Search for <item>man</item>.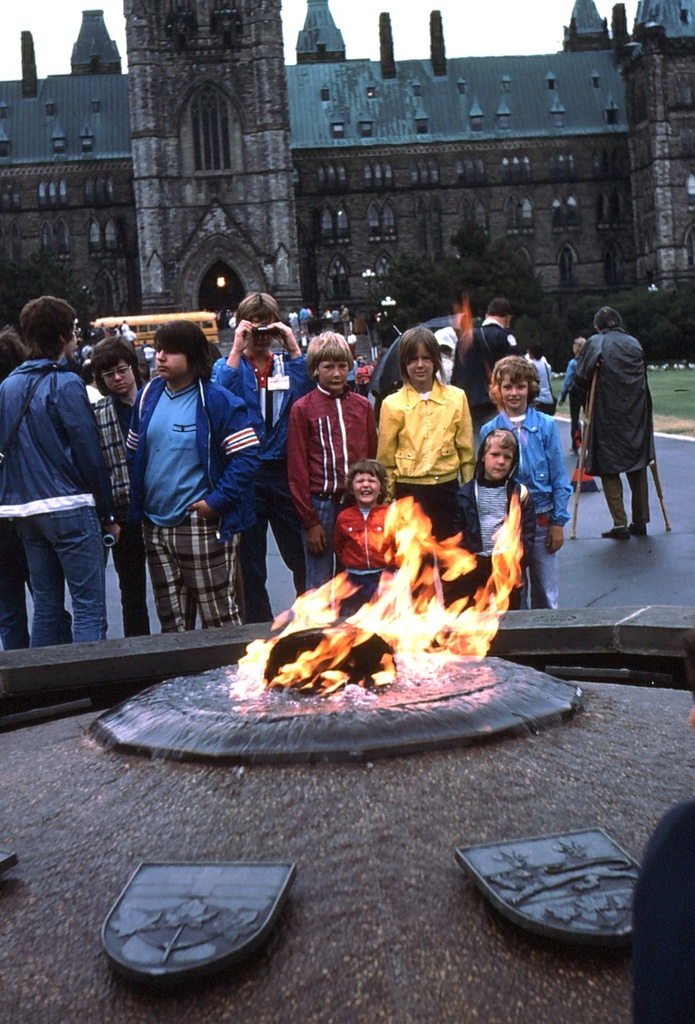
Found at rect(456, 294, 526, 431).
